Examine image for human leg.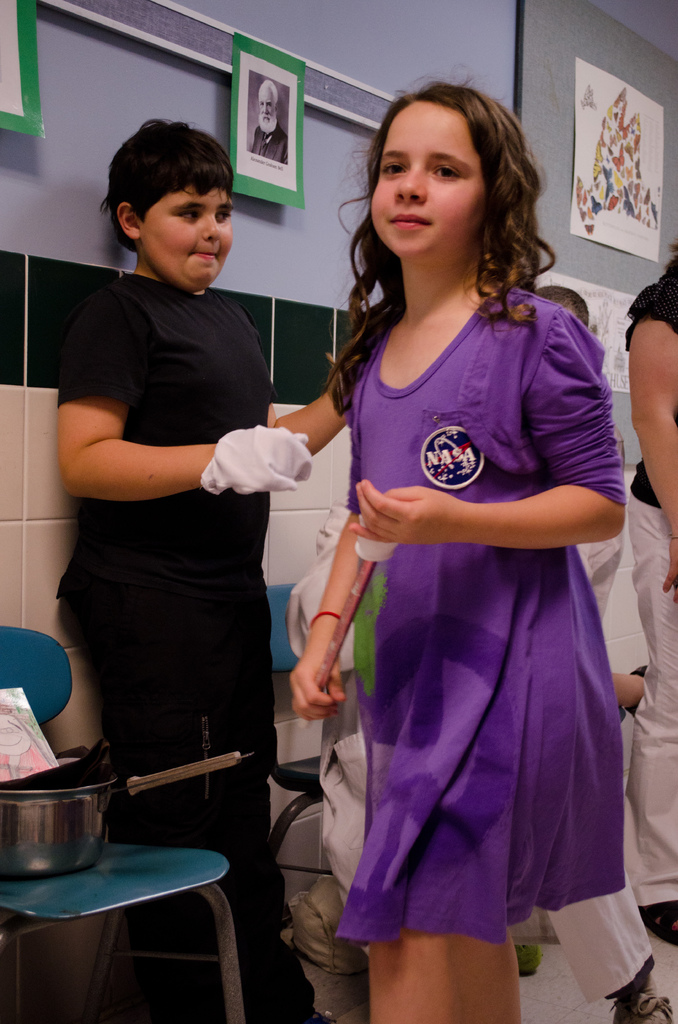
Examination result: (368, 936, 449, 1019).
